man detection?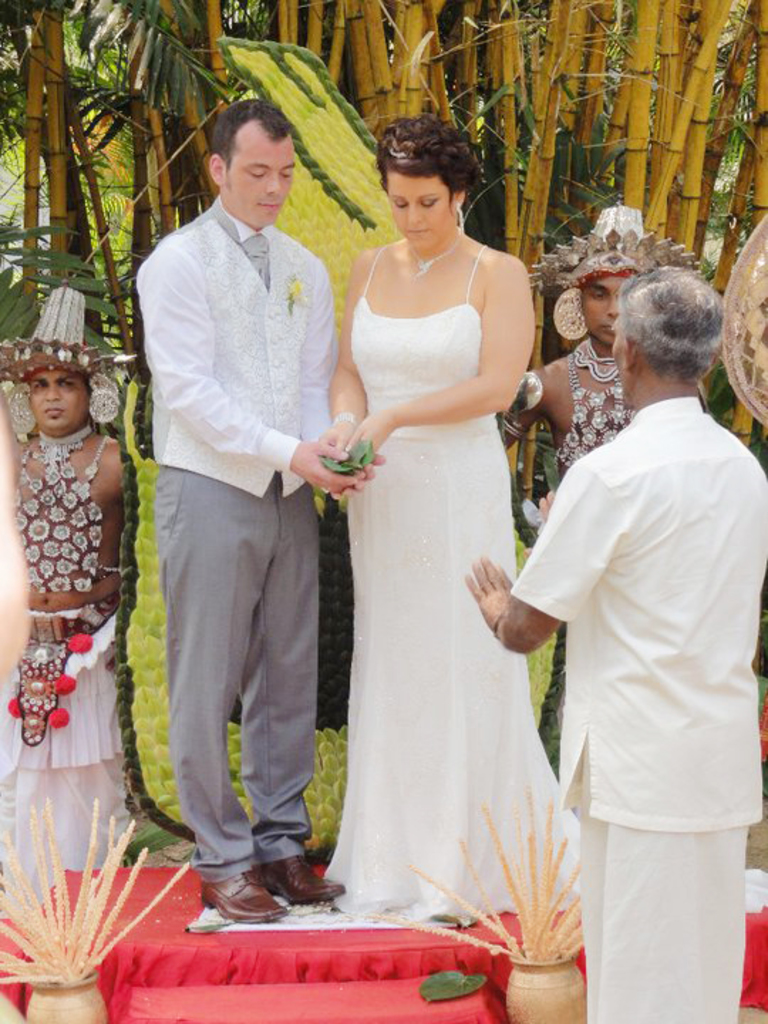
bbox=[455, 263, 767, 1023]
